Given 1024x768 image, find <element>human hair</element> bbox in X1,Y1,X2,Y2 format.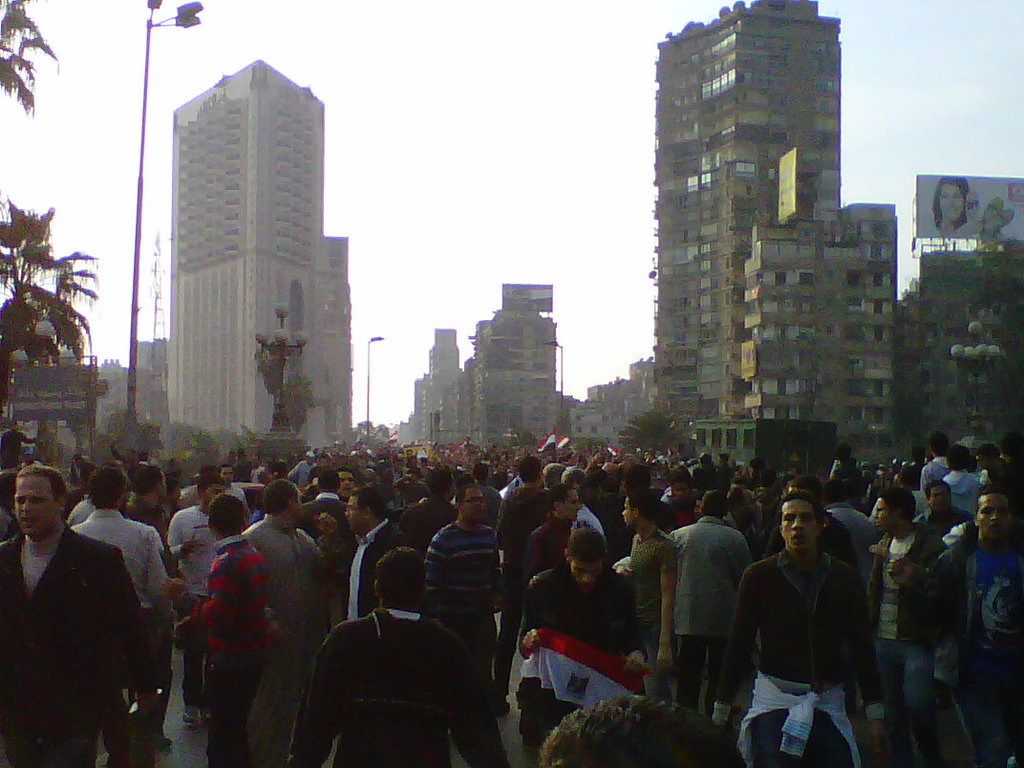
700,490,727,521.
